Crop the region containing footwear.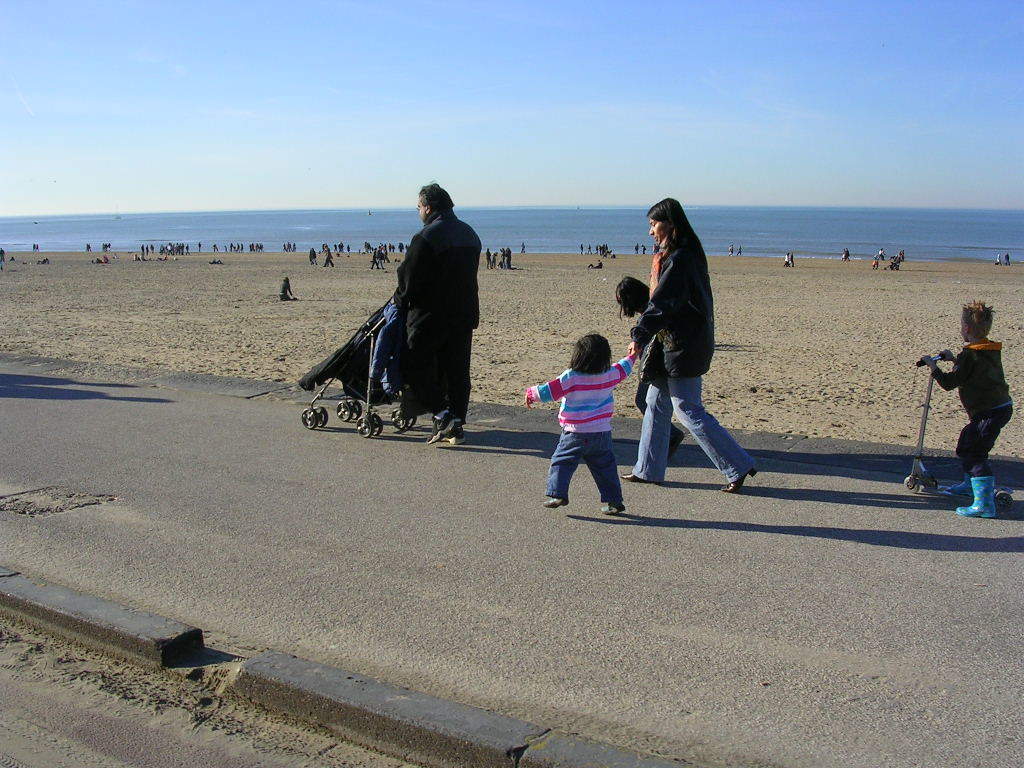
Crop region: crop(952, 477, 996, 516).
